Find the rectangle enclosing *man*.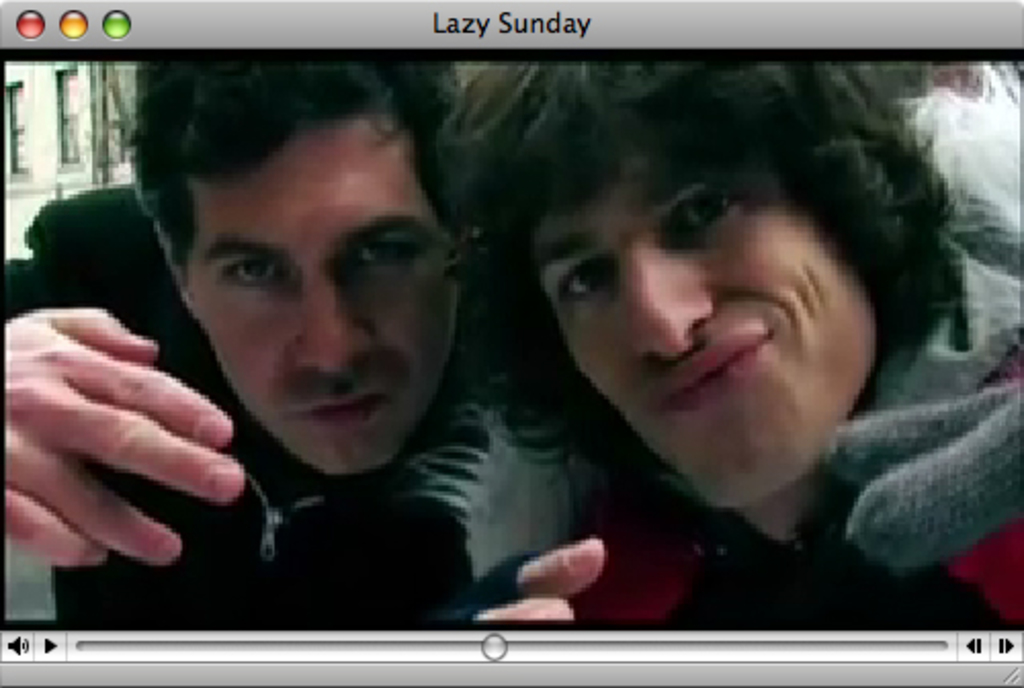
bbox=[0, 61, 606, 622].
